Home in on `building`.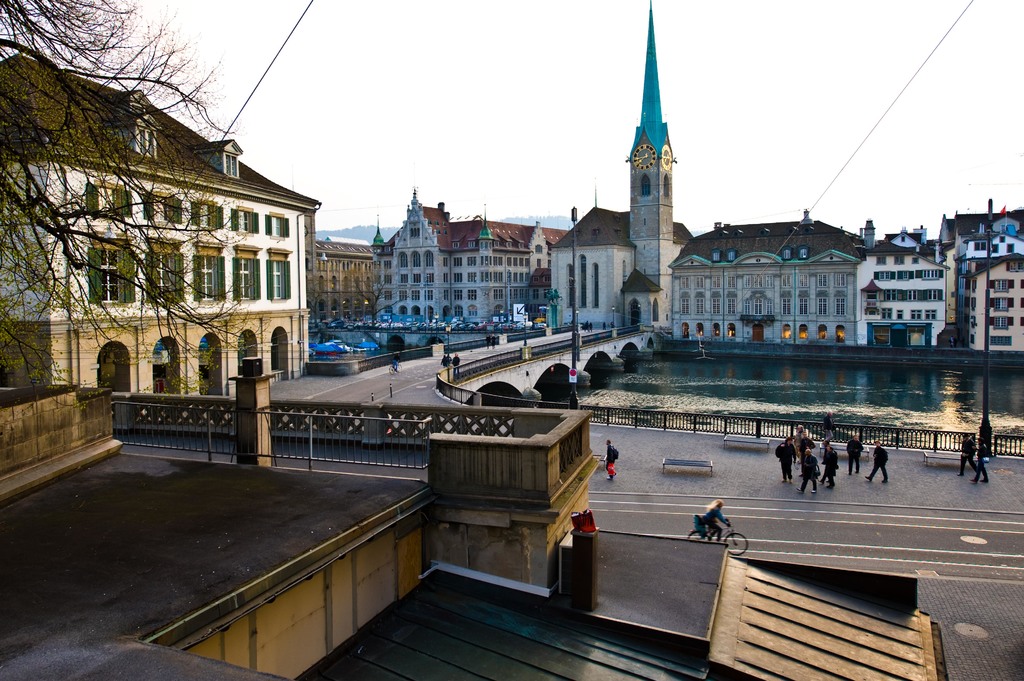
Homed in at [0, 53, 319, 401].
